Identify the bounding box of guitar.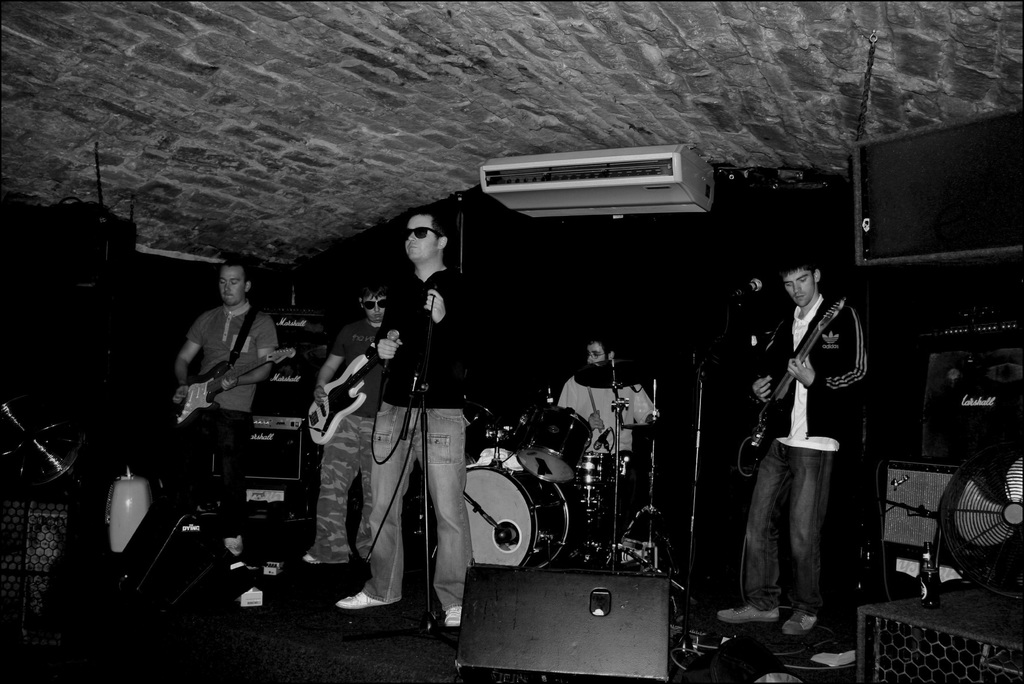
Rect(748, 293, 864, 471).
